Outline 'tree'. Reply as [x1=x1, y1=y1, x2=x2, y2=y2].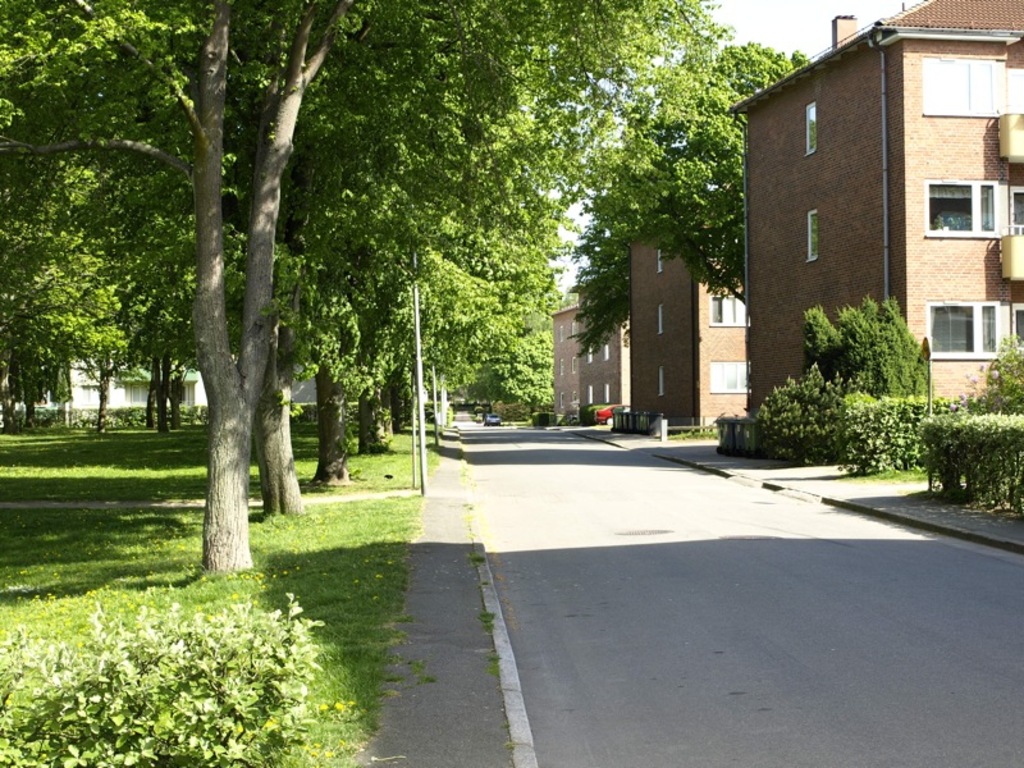
[x1=800, y1=296, x2=928, y2=404].
